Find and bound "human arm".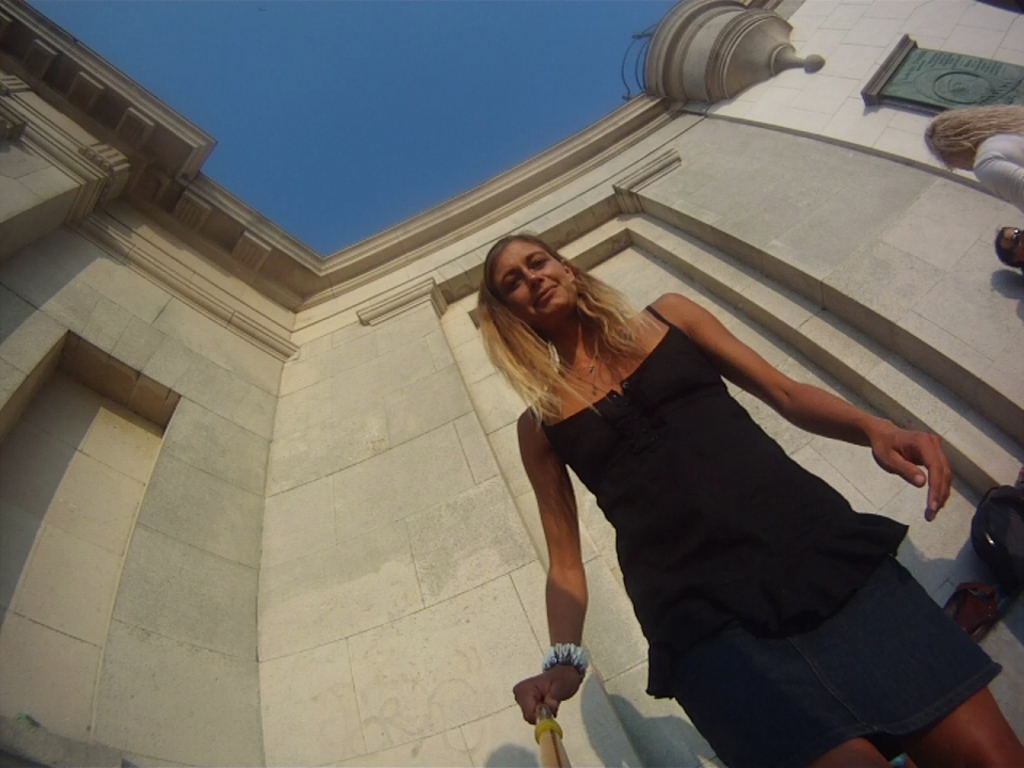
Bound: (507,387,581,734).
